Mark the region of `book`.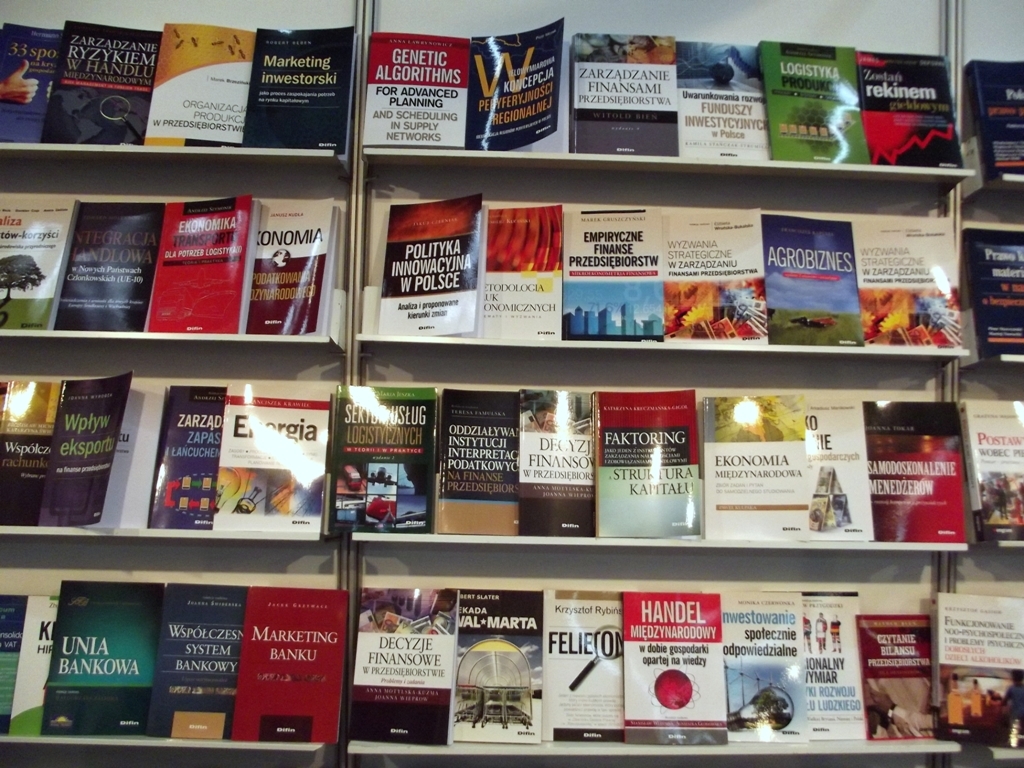
Region: 513,385,592,534.
